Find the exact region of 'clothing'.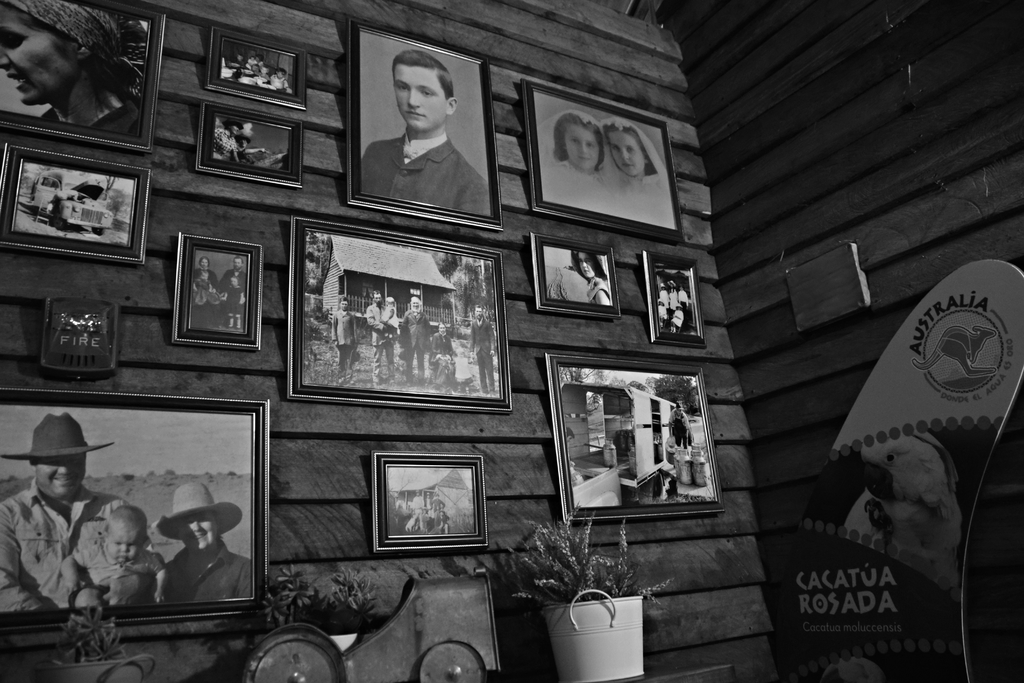
Exact region: <box>367,304,395,388</box>.
